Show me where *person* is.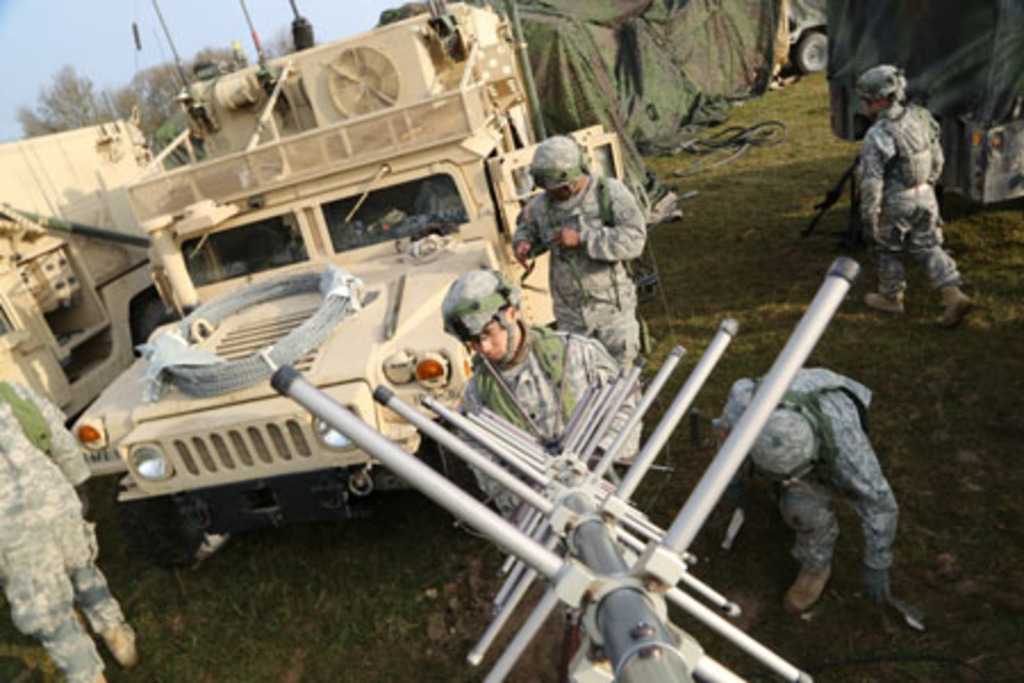
*person* is at left=840, top=57, right=969, bottom=357.
